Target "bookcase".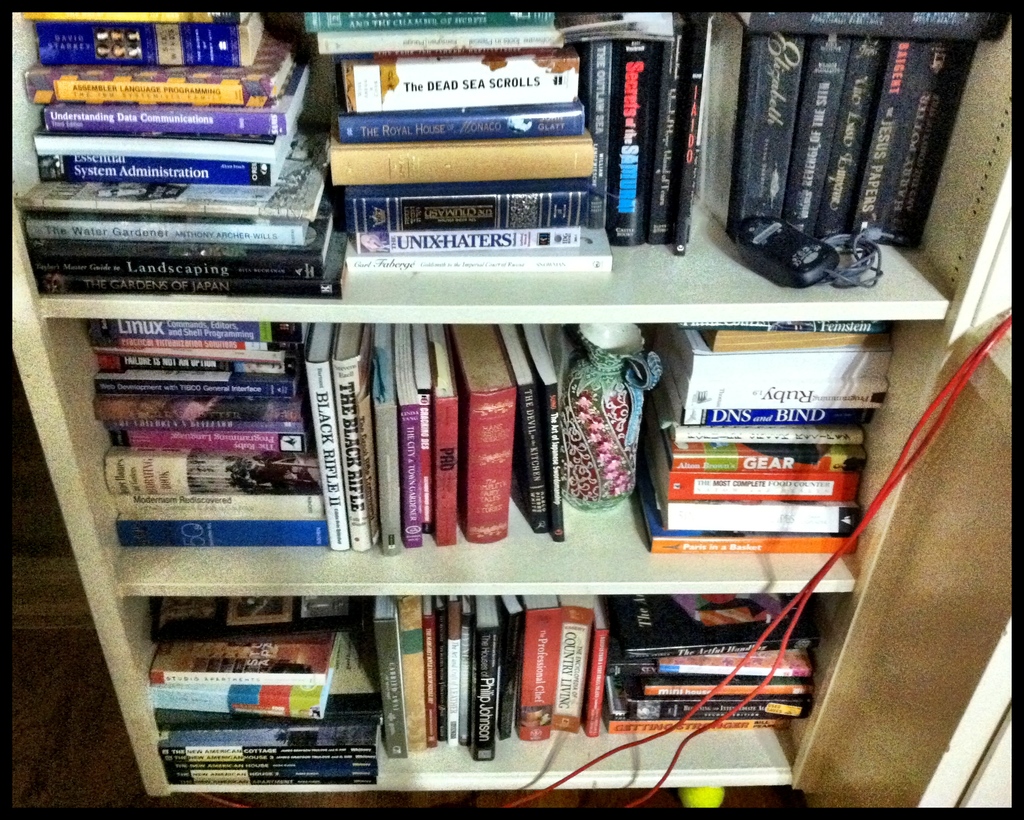
Target region: box=[12, 13, 1016, 805].
